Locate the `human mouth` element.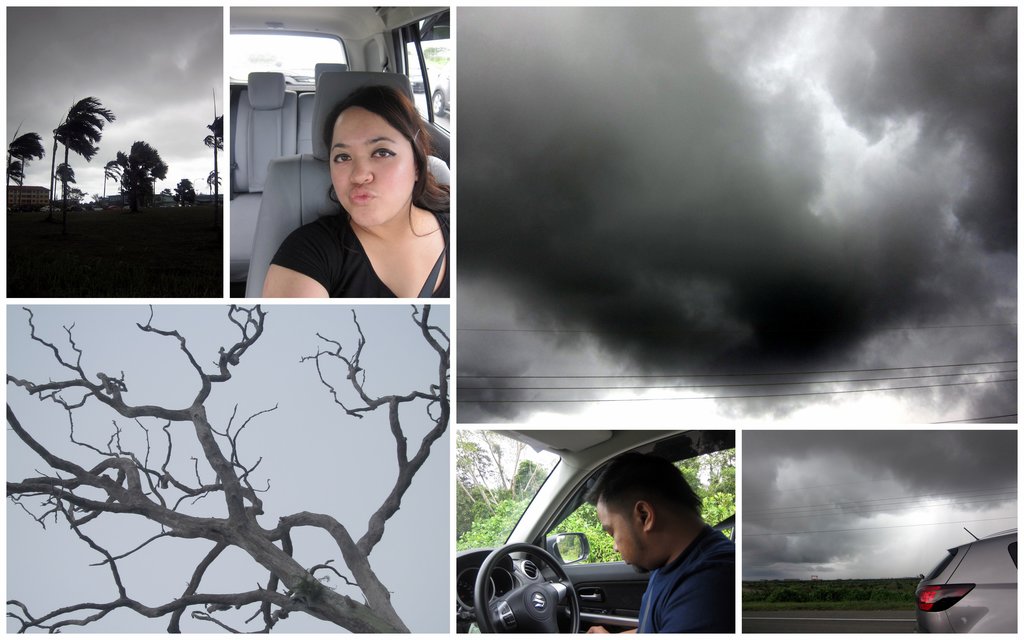
Element bbox: [left=346, top=187, right=374, bottom=204].
